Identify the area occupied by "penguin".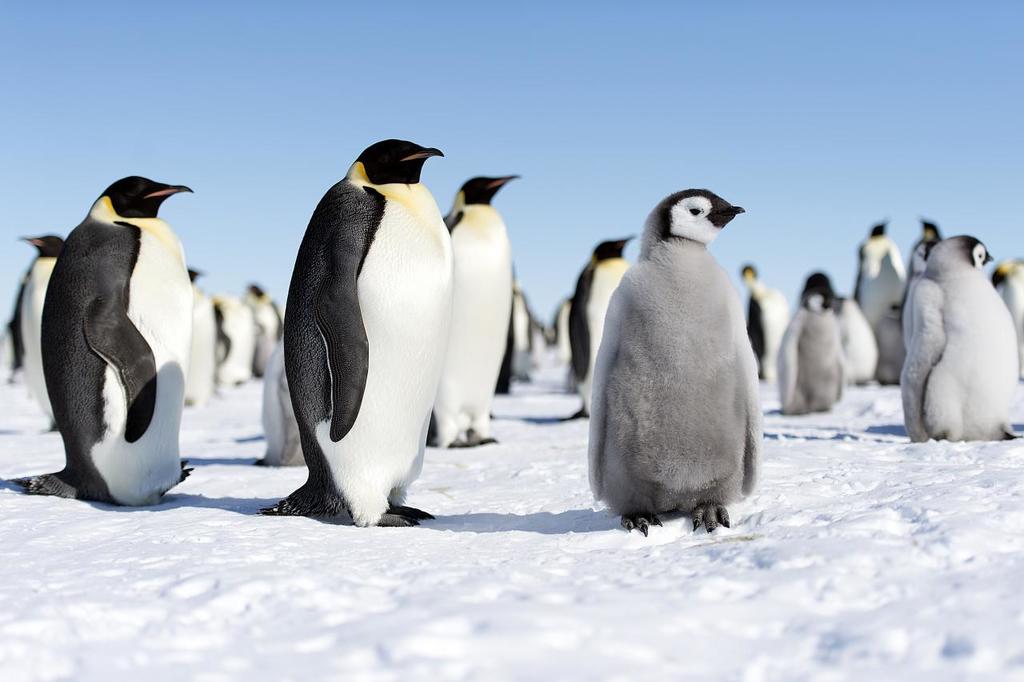
Area: <box>260,138,457,533</box>.
